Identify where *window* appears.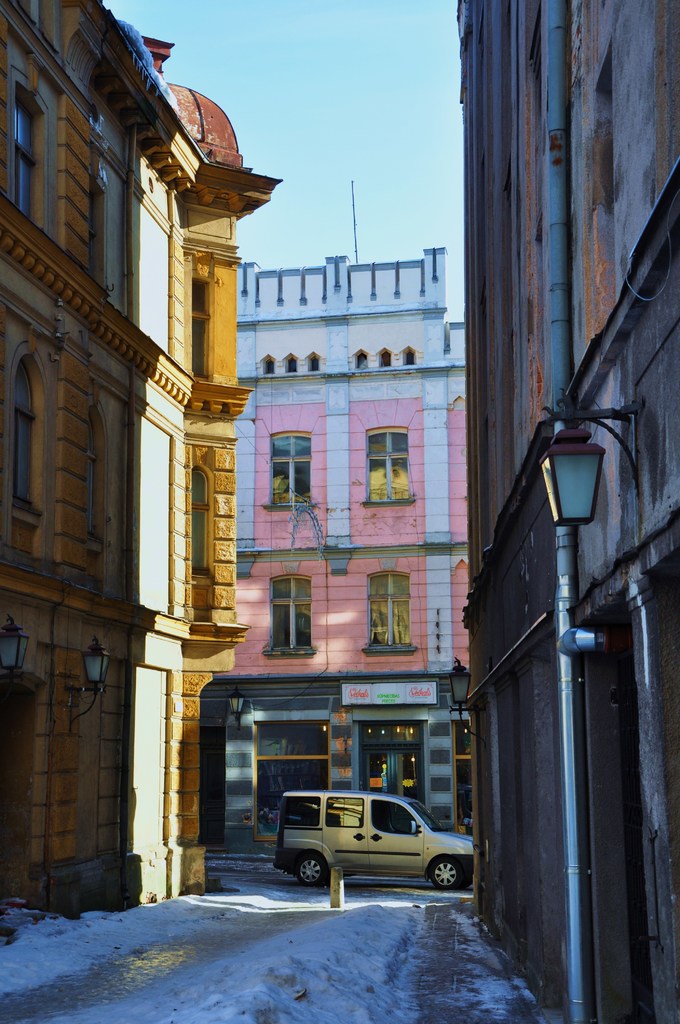
Appears at bbox=[190, 461, 212, 591].
